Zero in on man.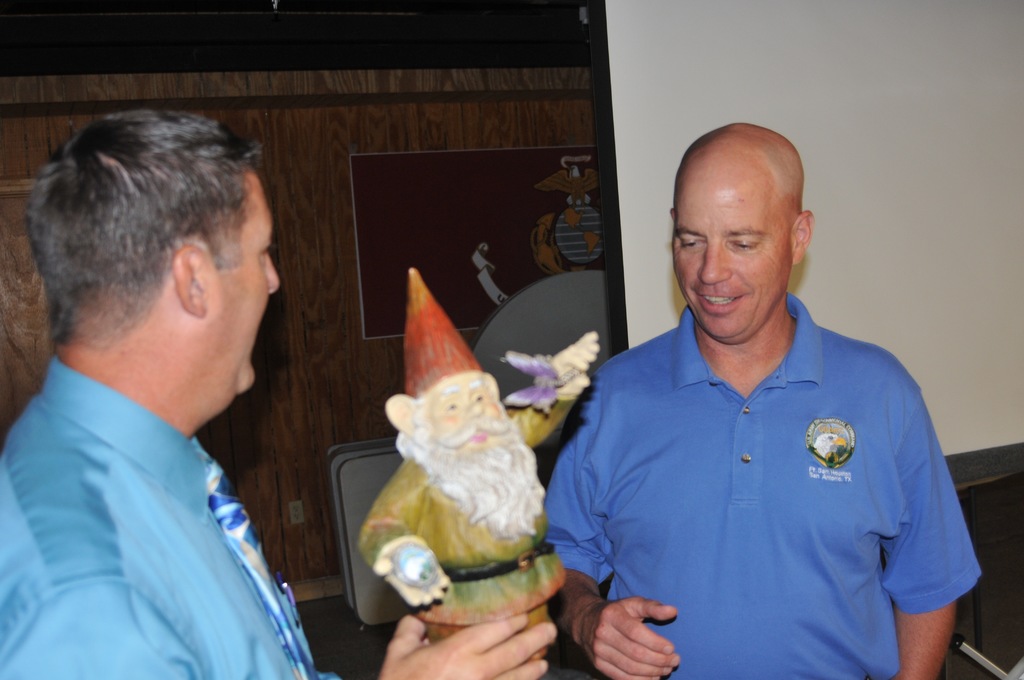
Zeroed in: BBox(573, 97, 961, 679).
